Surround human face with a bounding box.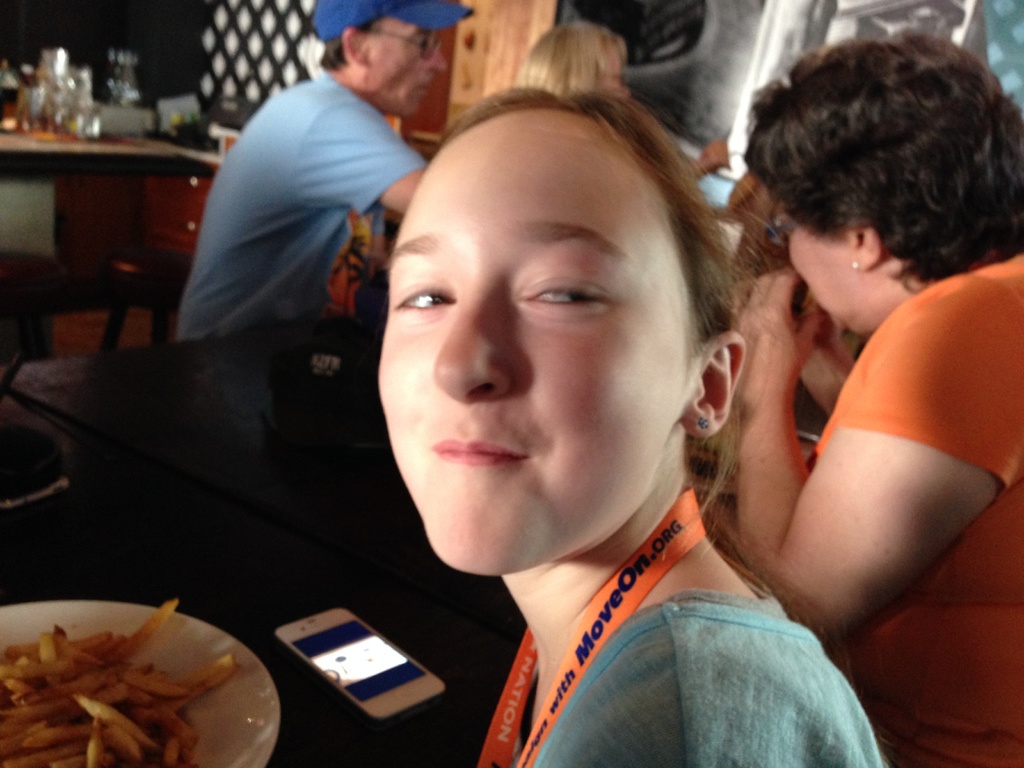
BBox(603, 45, 628, 90).
